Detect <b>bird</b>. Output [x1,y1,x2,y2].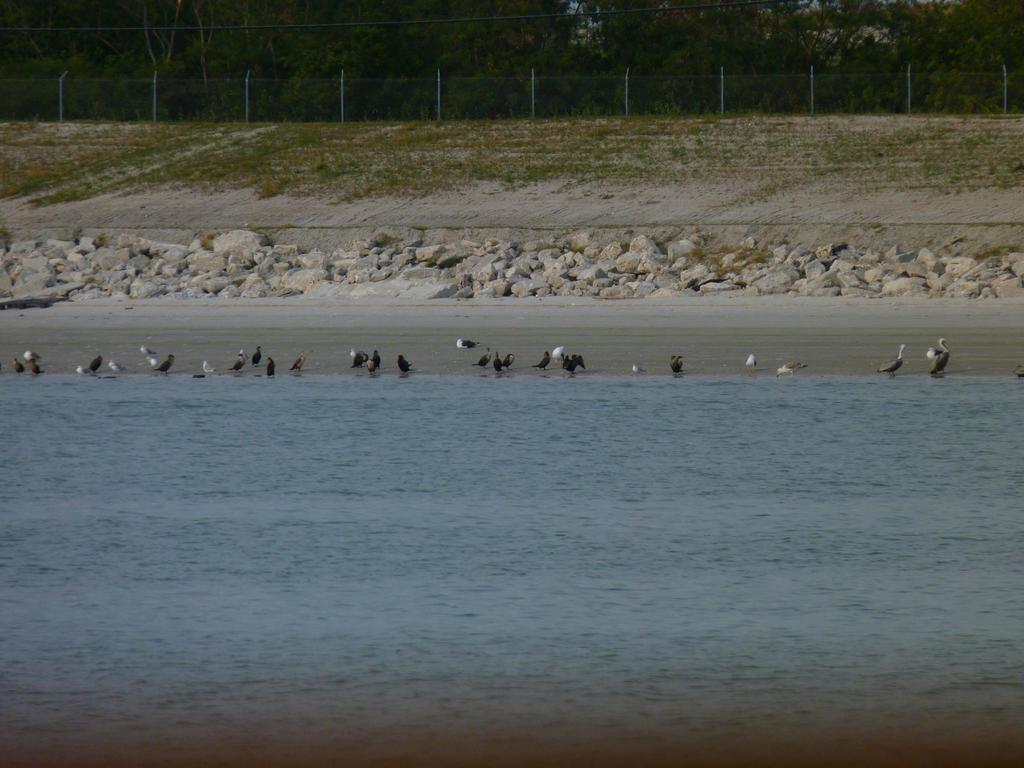
[874,344,904,380].
